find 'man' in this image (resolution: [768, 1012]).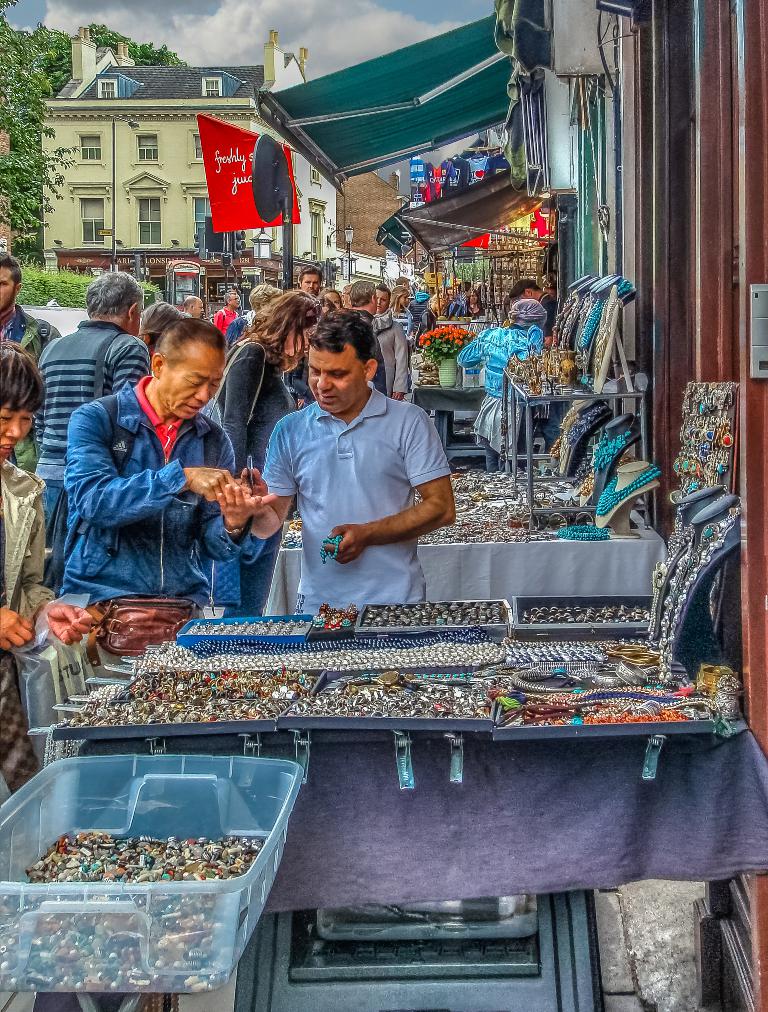
509,274,562,348.
